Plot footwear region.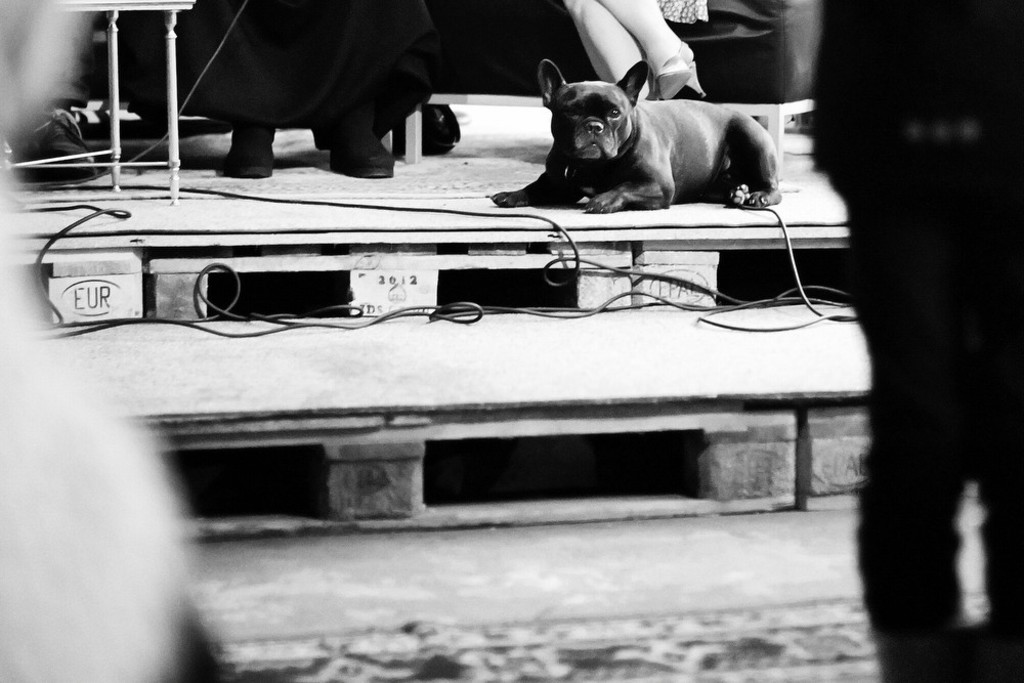
Plotted at [652, 39, 708, 98].
